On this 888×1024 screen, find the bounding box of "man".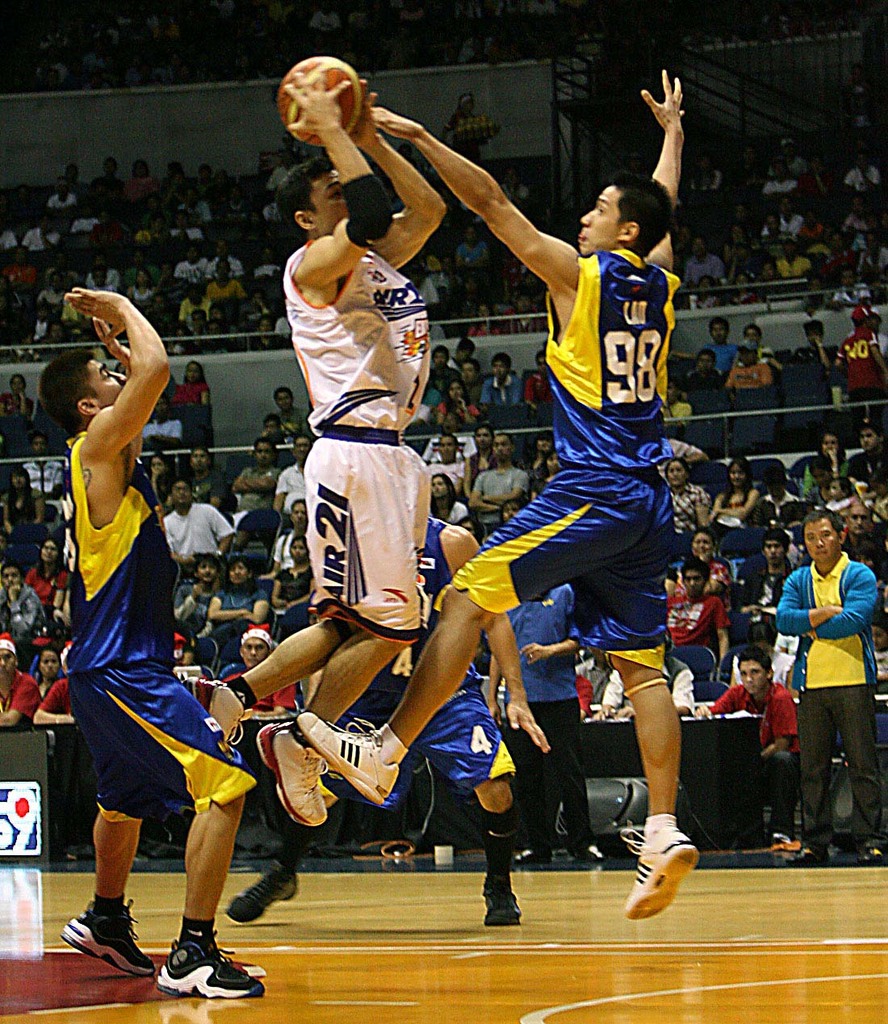
Bounding box: 521/350/552/413.
